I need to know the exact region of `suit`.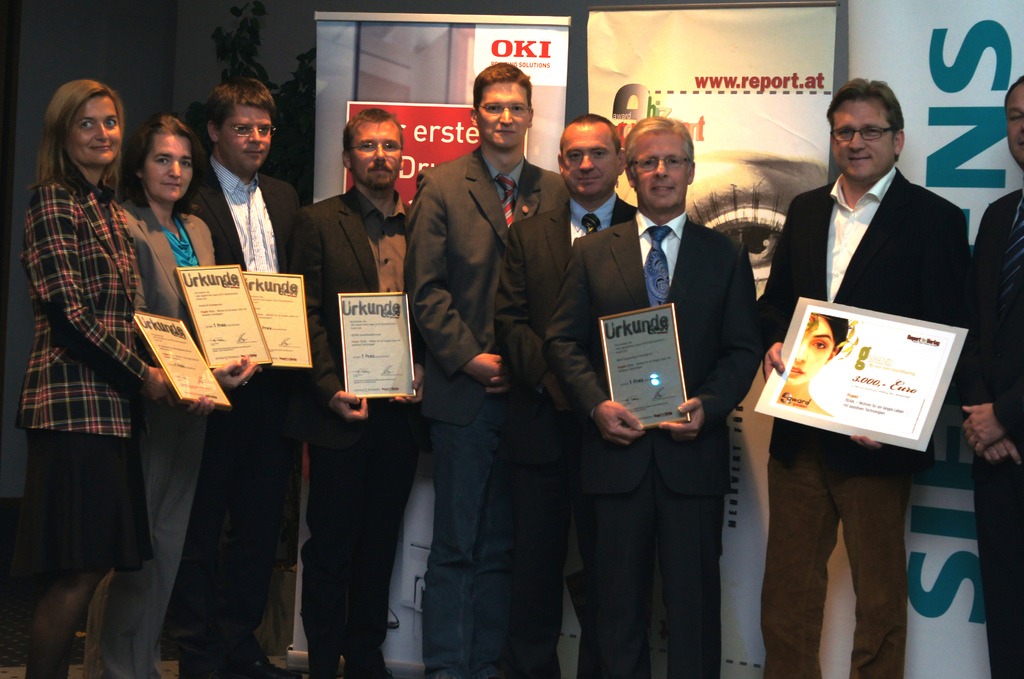
Region: (756,165,972,678).
